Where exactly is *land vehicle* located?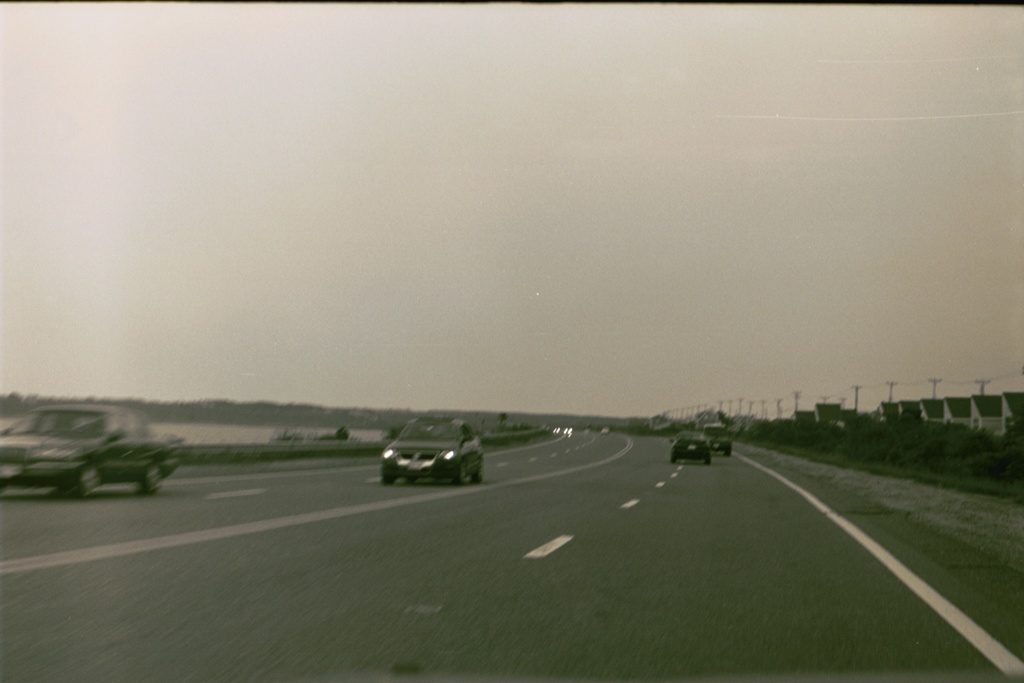
Its bounding box is locate(706, 423, 732, 456).
